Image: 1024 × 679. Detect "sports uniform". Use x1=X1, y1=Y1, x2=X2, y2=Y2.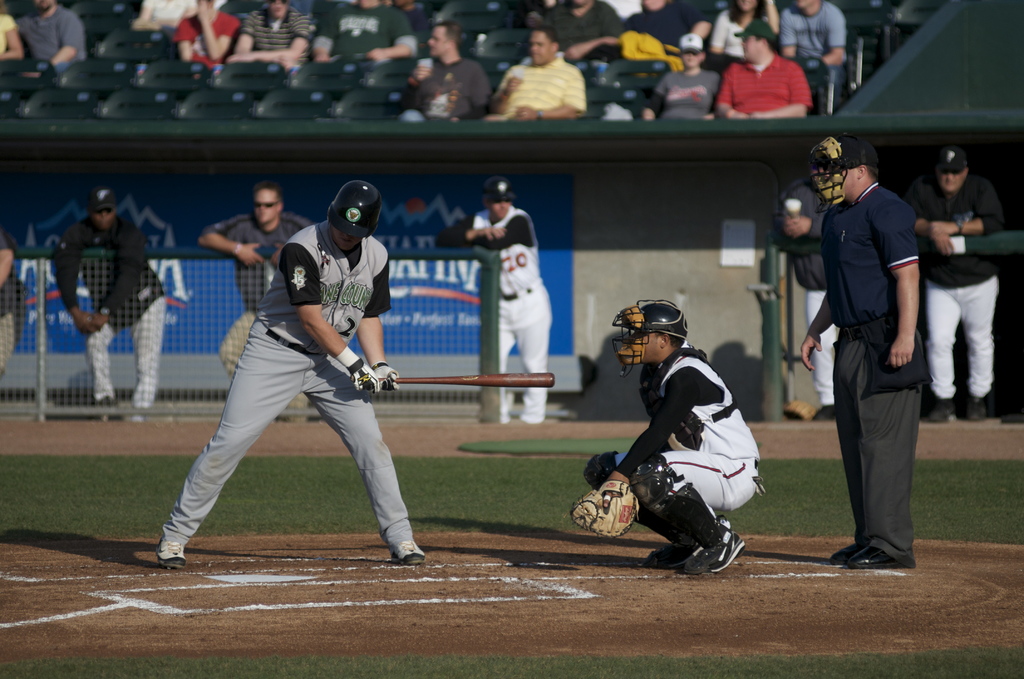
x1=156, y1=171, x2=431, y2=570.
